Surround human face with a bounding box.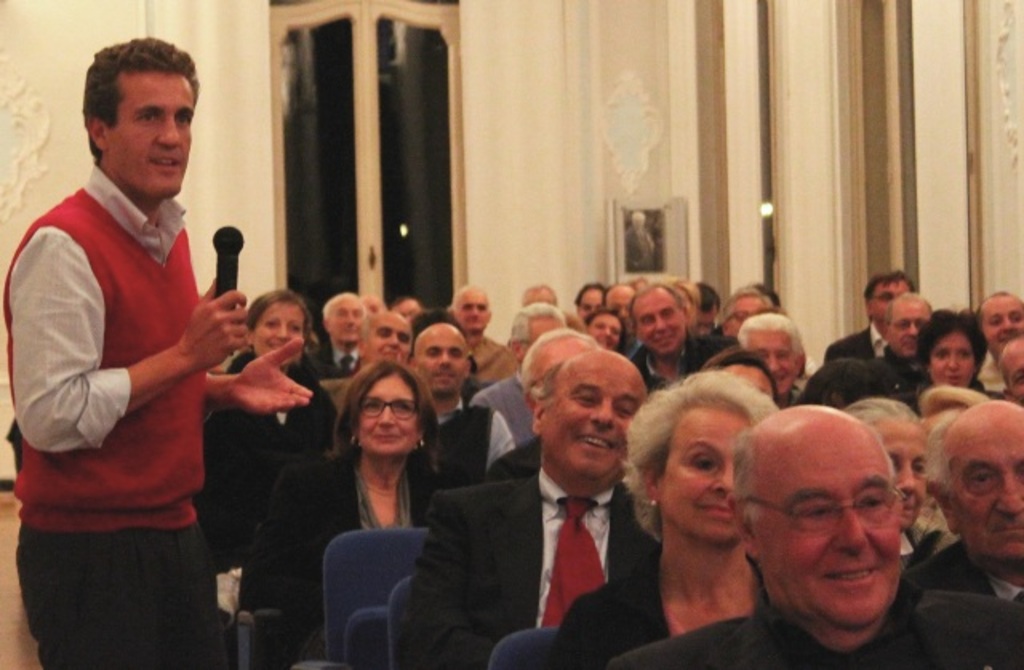
BBox(451, 291, 496, 334).
